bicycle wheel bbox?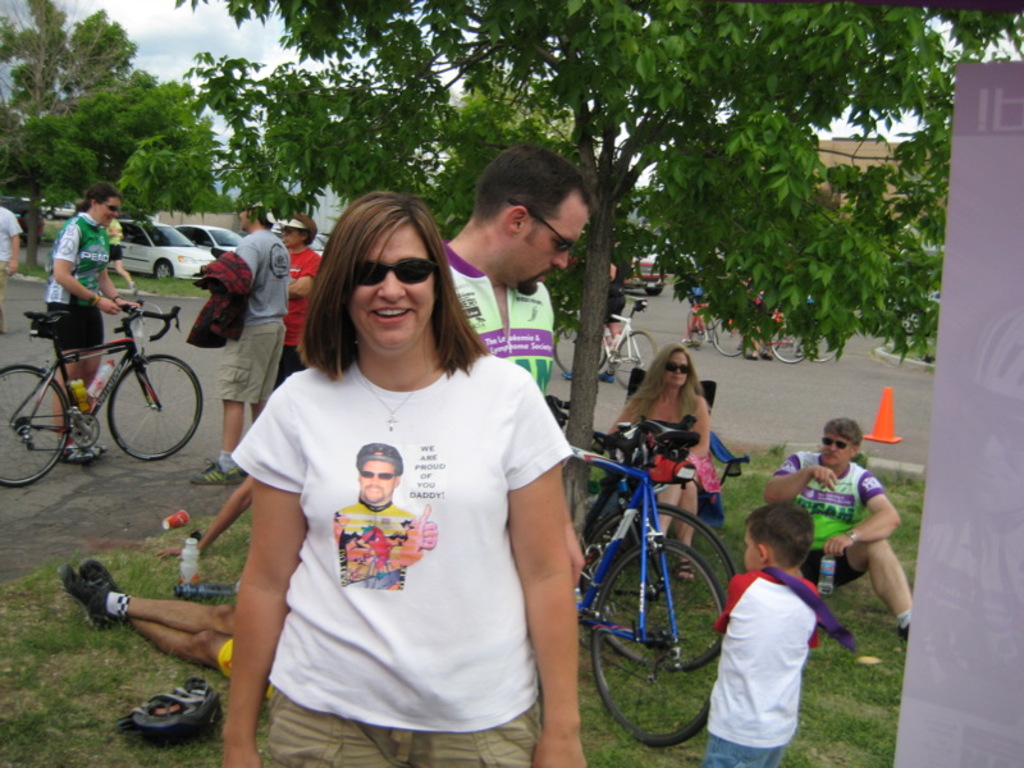
BBox(765, 316, 809, 366)
